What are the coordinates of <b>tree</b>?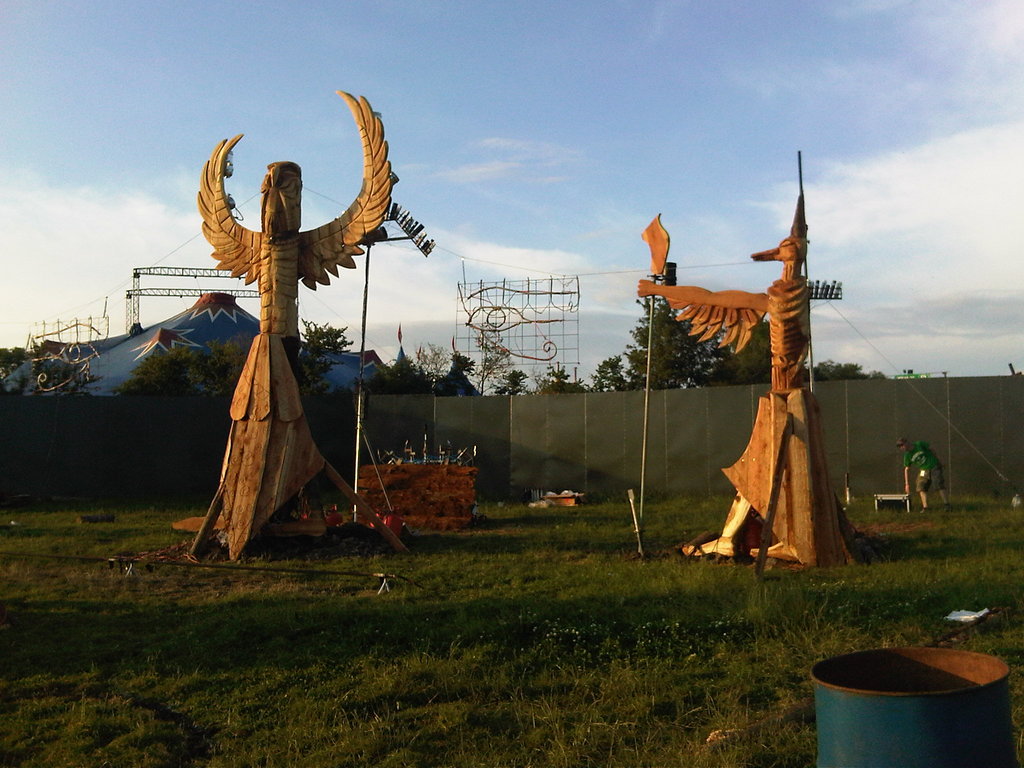
detection(383, 340, 454, 381).
